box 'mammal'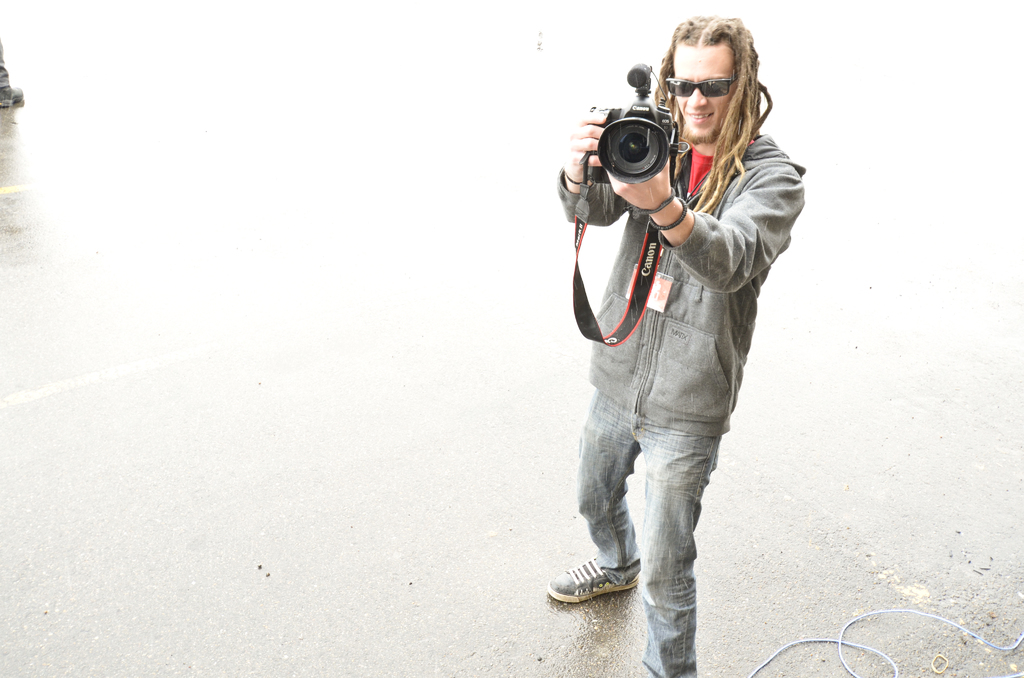
[x1=493, y1=11, x2=825, y2=599]
